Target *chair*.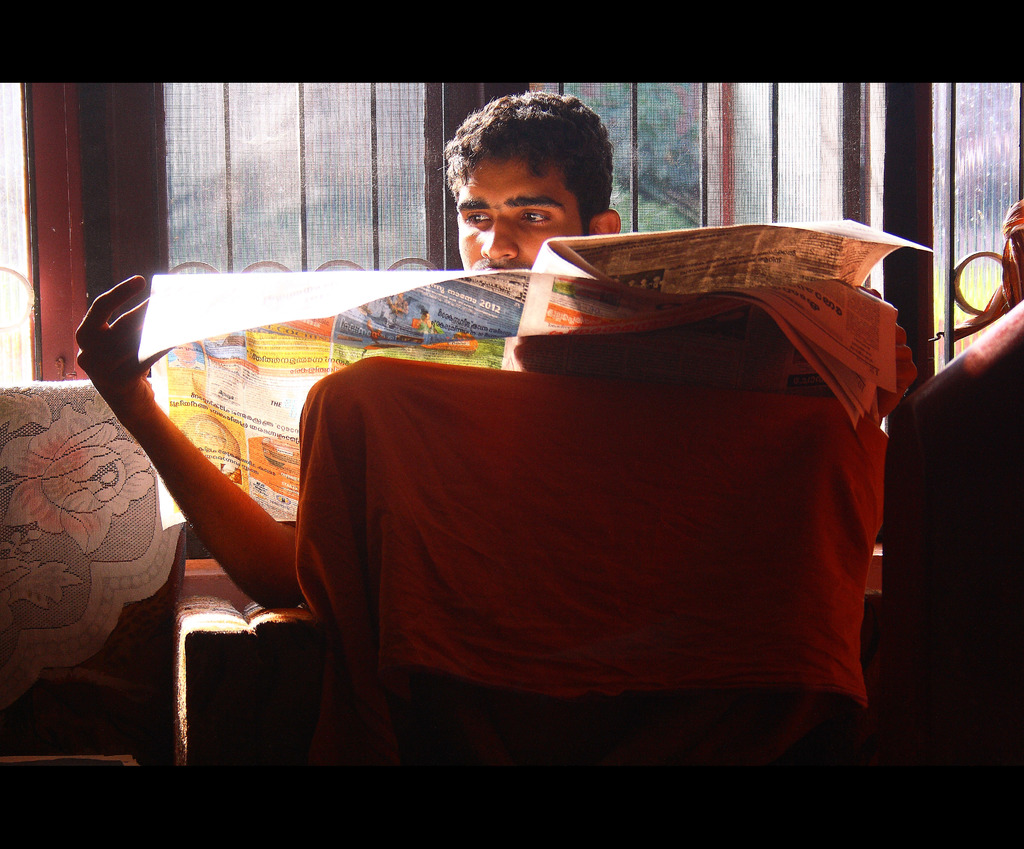
Target region: BBox(0, 375, 255, 837).
